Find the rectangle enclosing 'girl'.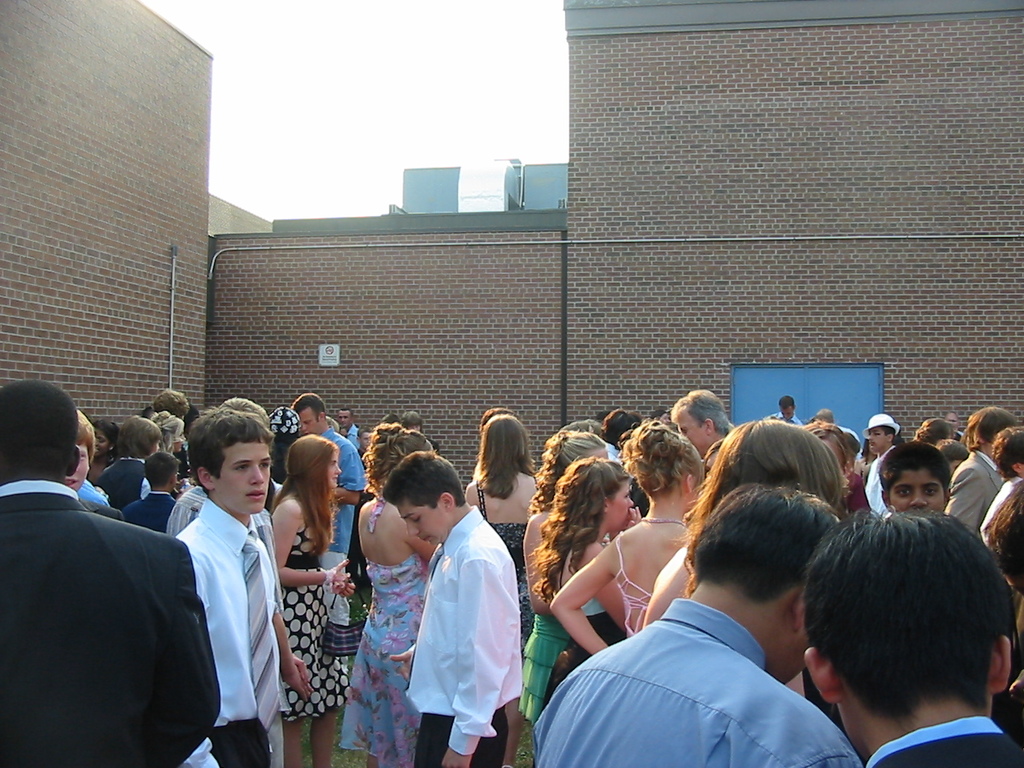
x1=269, y1=434, x2=355, y2=767.
